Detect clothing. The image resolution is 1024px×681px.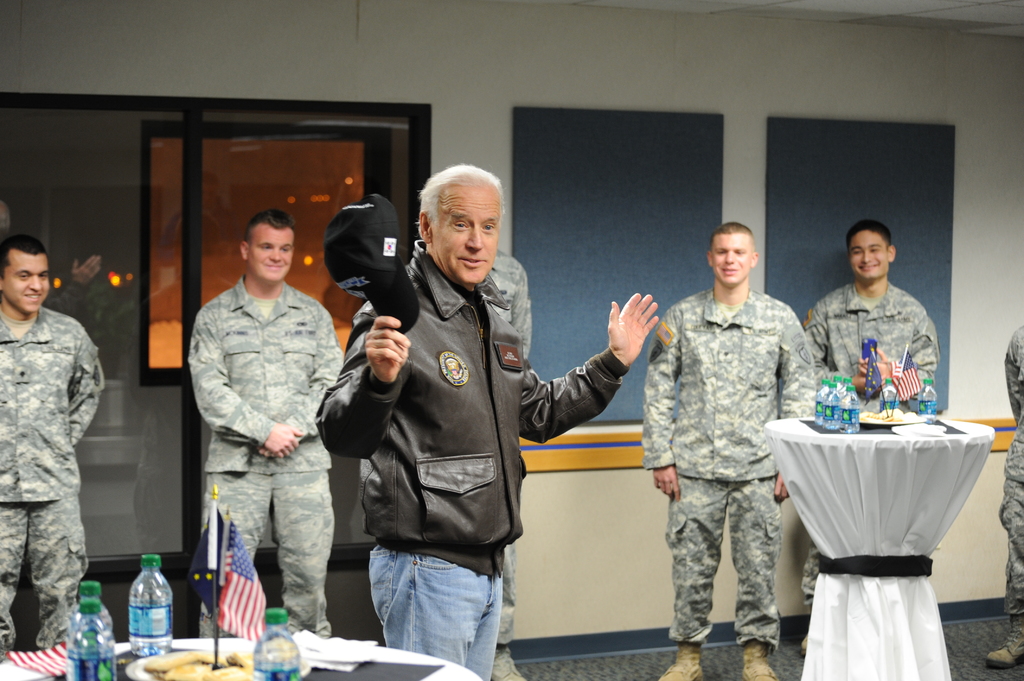
x1=644 y1=236 x2=834 y2=661.
